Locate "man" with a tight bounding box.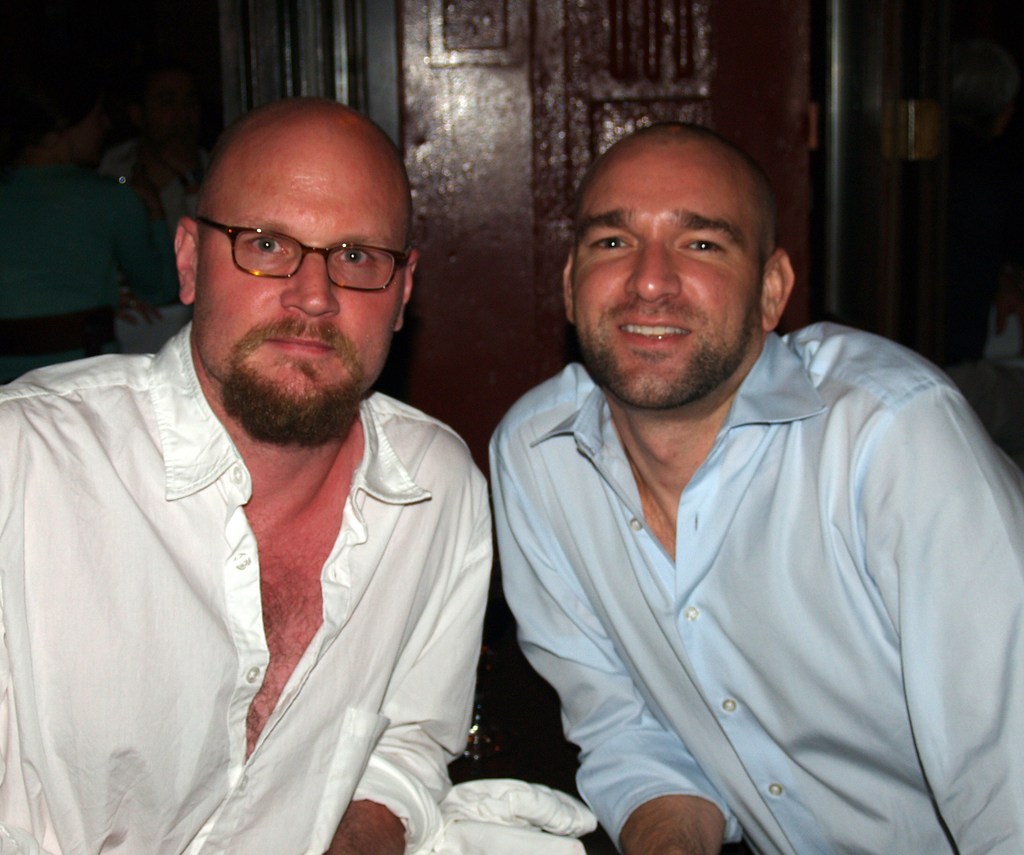
491/118/1023/854.
